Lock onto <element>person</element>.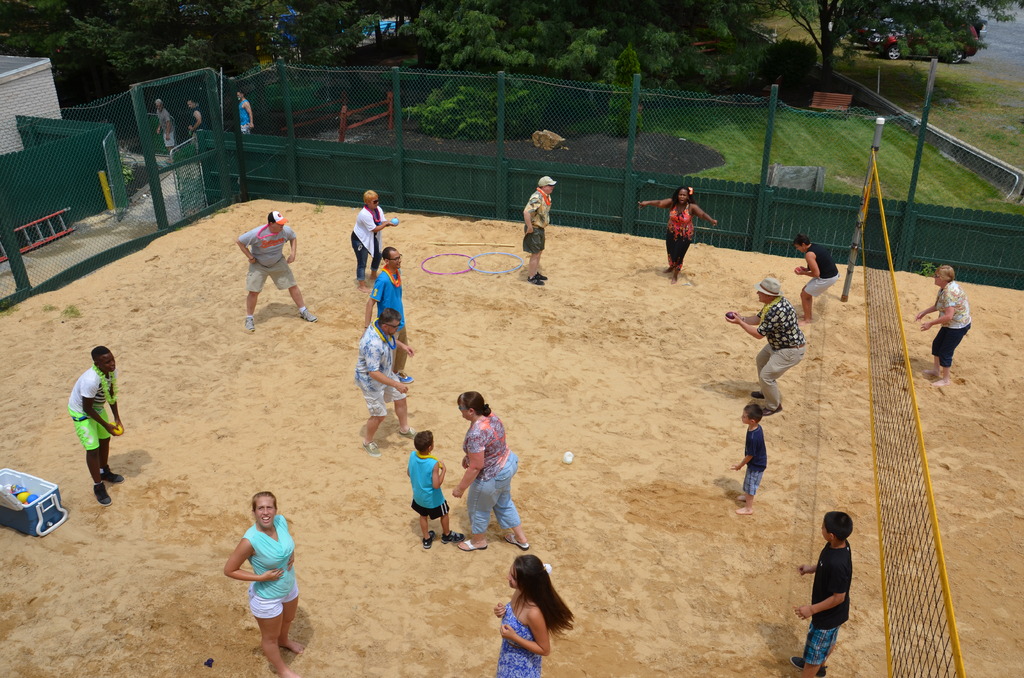
Locked: crop(236, 91, 255, 143).
